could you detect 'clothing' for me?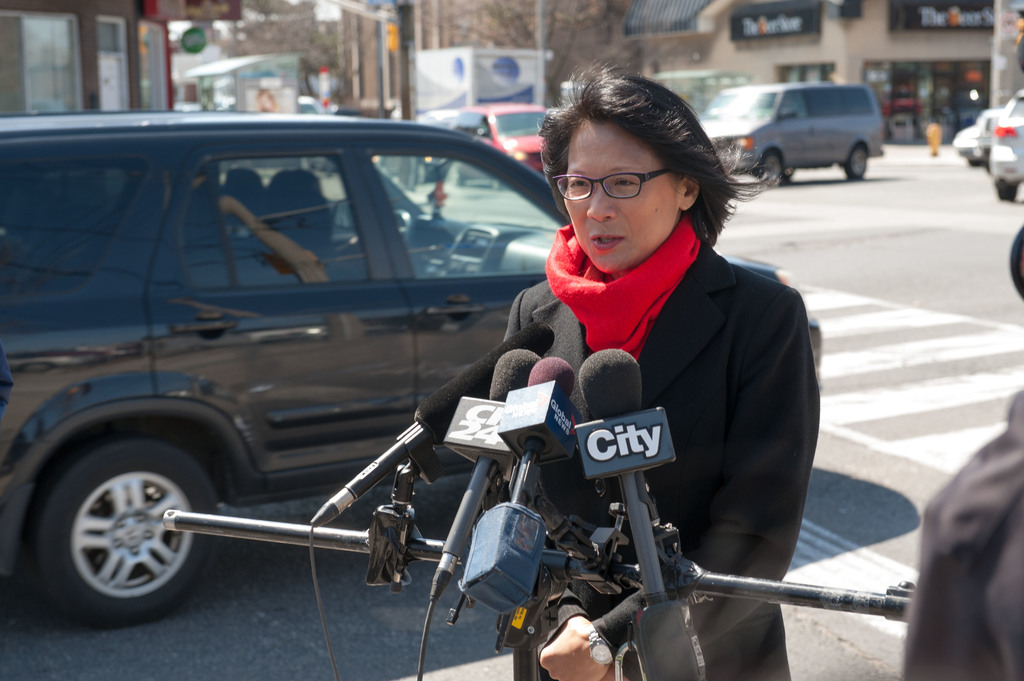
Detection result: <region>469, 183, 828, 591</region>.
